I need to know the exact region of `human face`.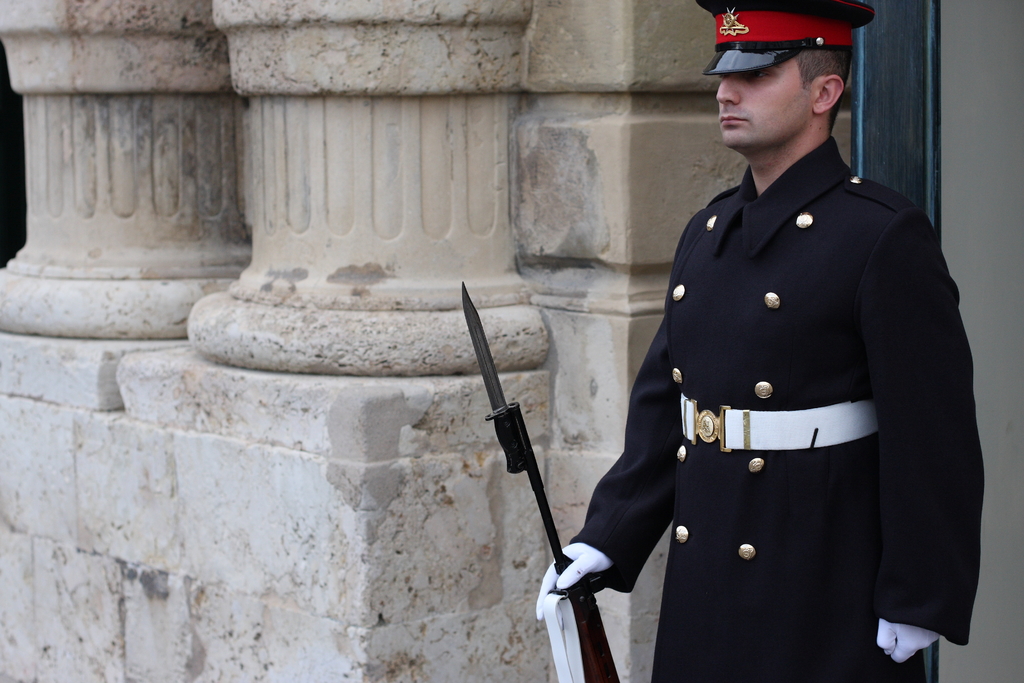
Region: rect(716, 56, 813, 152).
